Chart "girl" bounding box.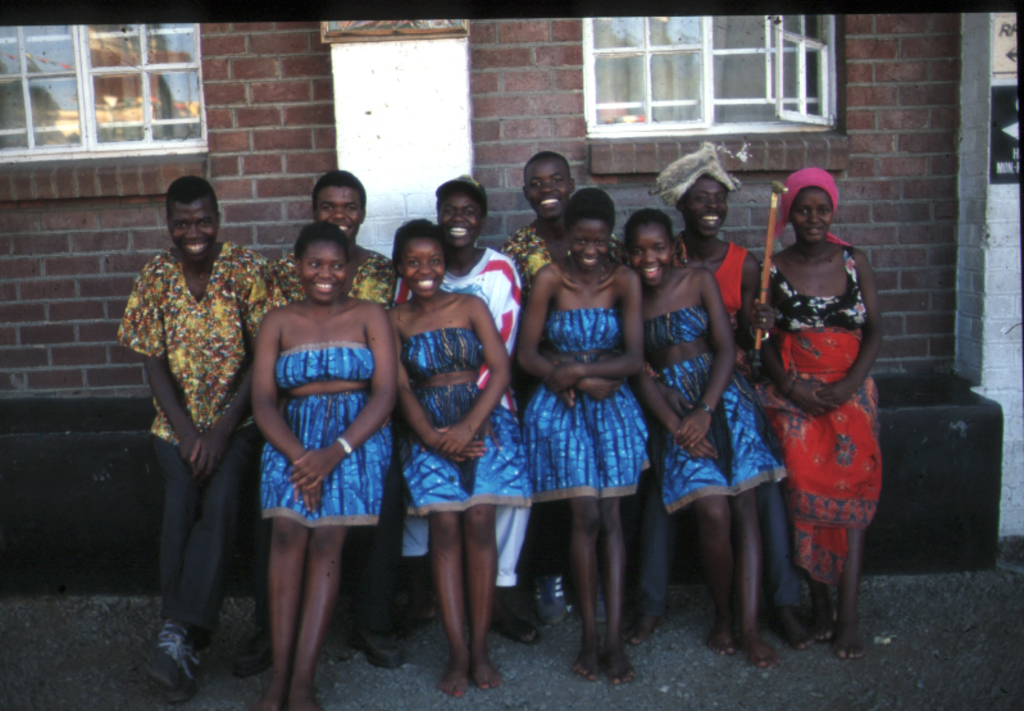
Charted: x1=384, y1=214, x2=538, y2=697.
